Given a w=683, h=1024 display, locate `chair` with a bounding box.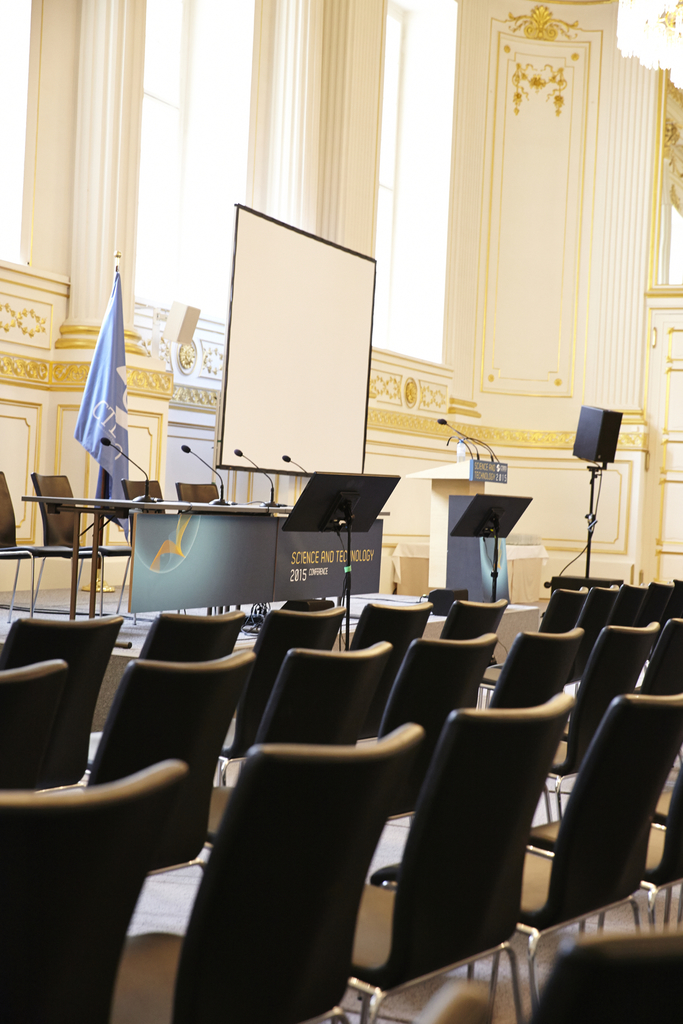
Located: left=185, top=630, right=385, bottom=874.
